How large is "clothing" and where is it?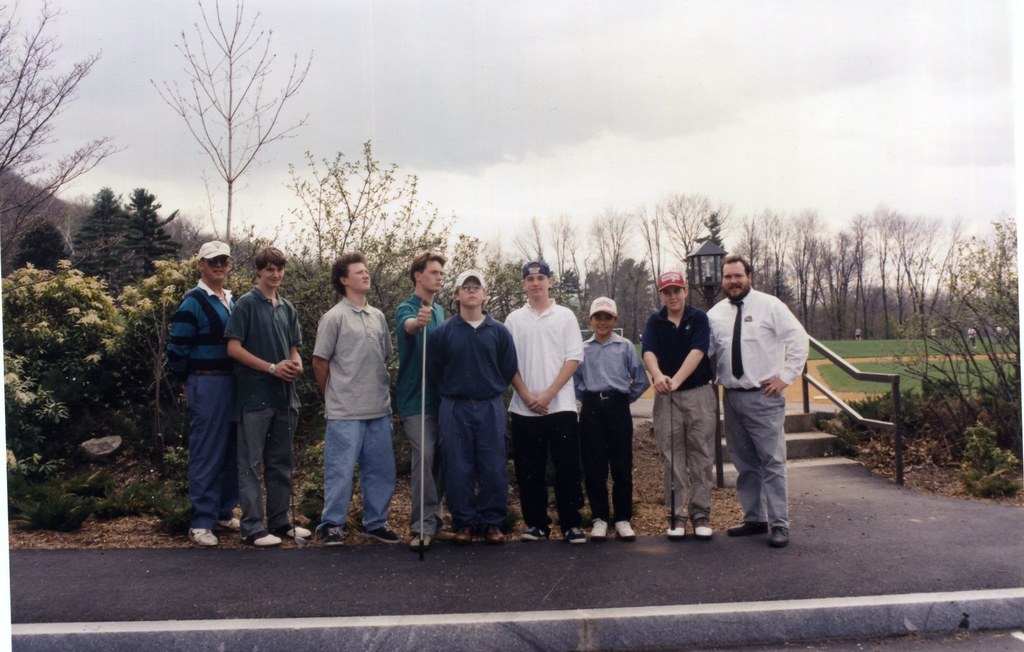
Bounding box: region(635, 299, 714, 525).
